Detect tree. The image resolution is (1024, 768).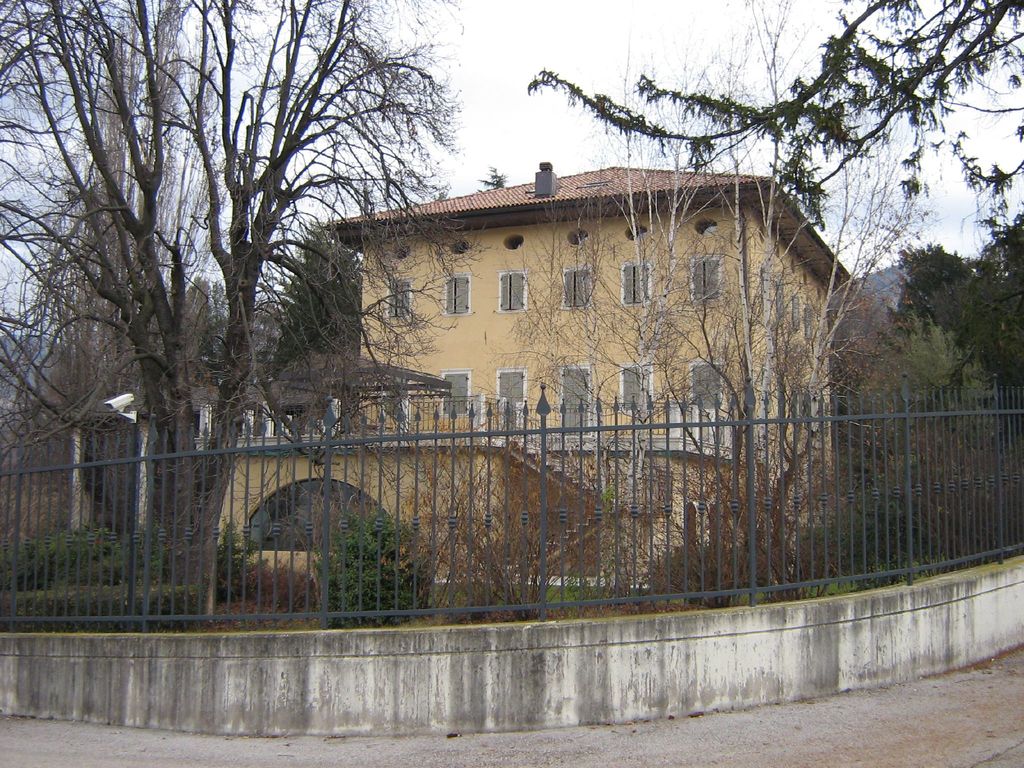
[524, 0, 1023, 230].
